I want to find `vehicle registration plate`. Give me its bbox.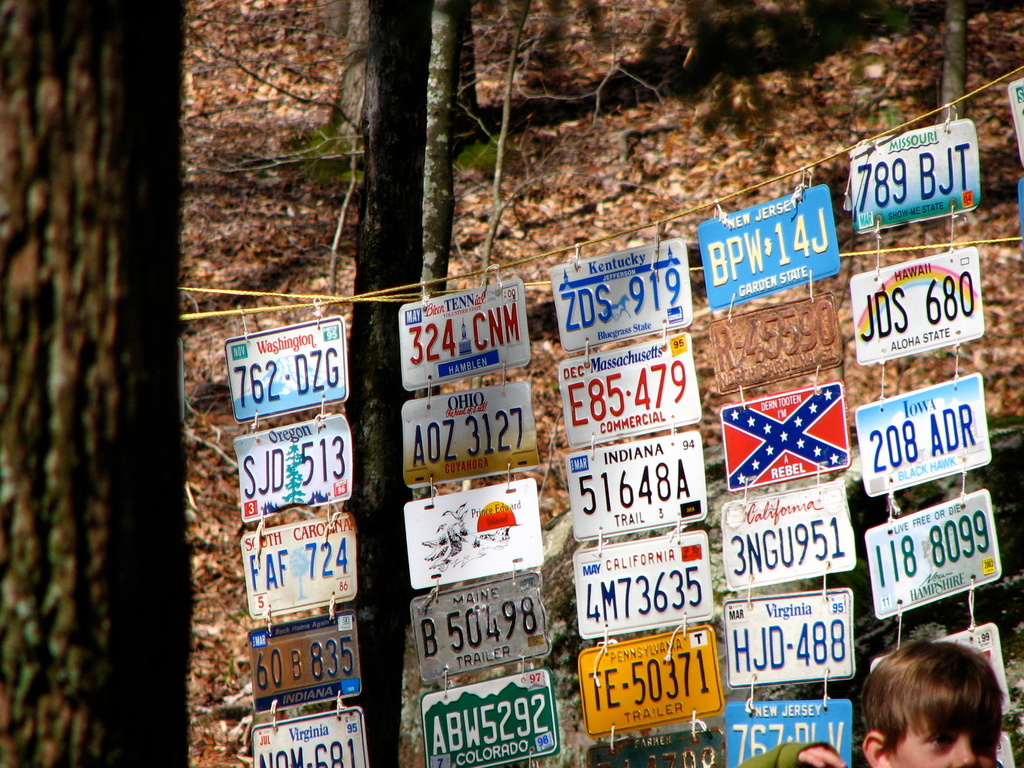
[721,479,855,592].
